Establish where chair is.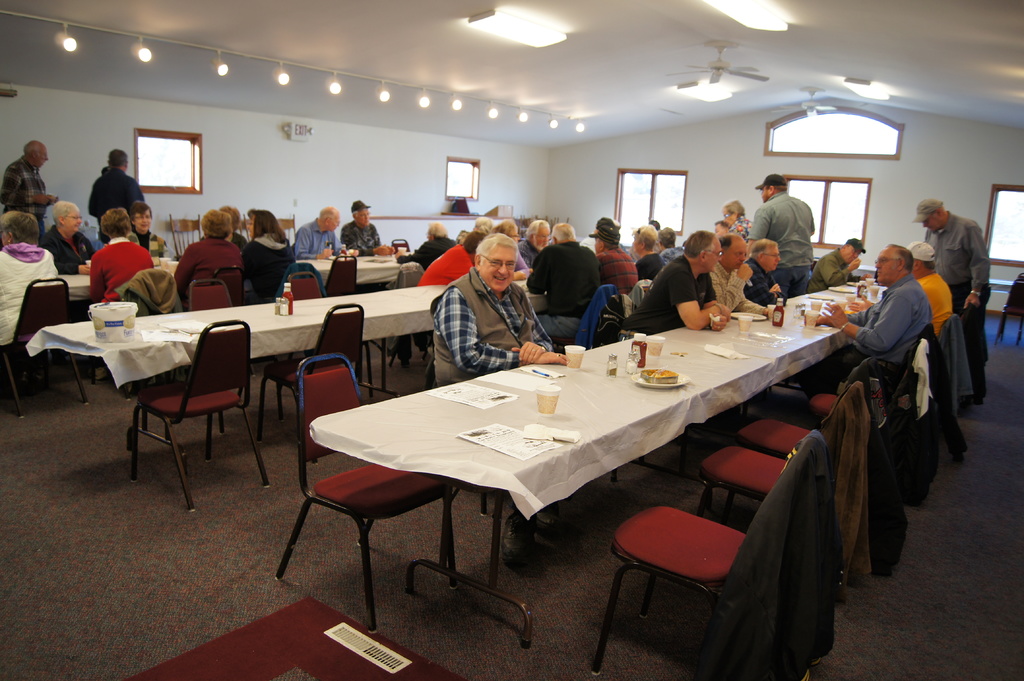
Established at locate(564, 284, 620, 356).
